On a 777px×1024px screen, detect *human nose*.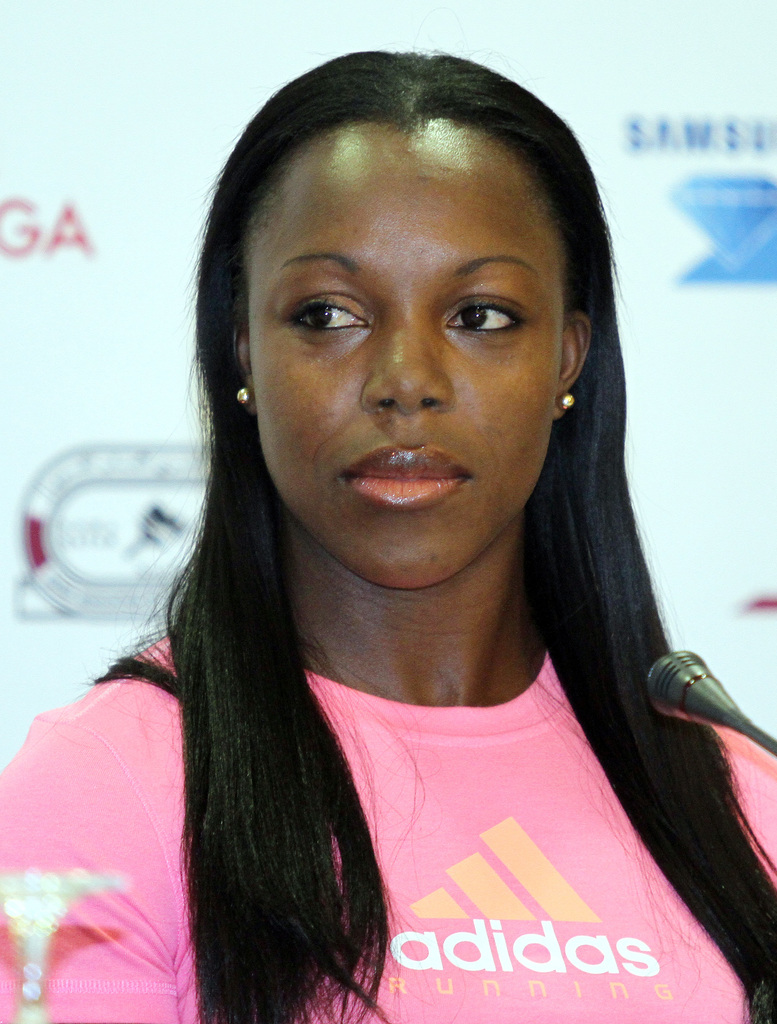
x1=362 y1=316 x2=458 y2=422.
